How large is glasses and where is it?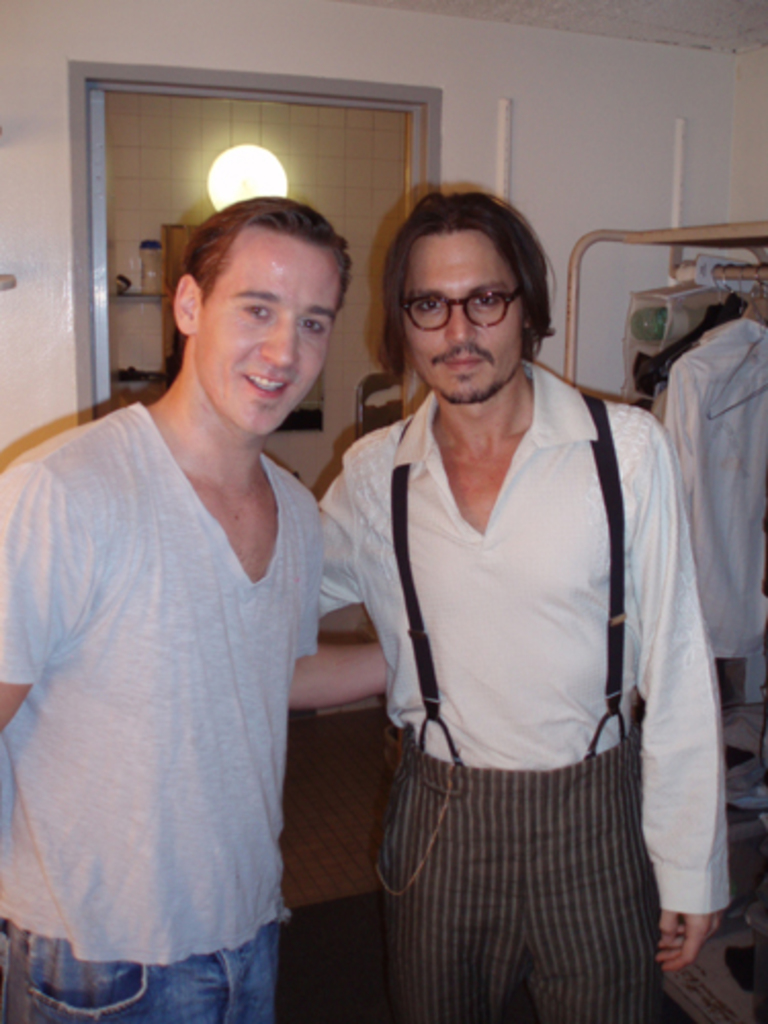
Bounding box: region(391, 268, 541, 324).
